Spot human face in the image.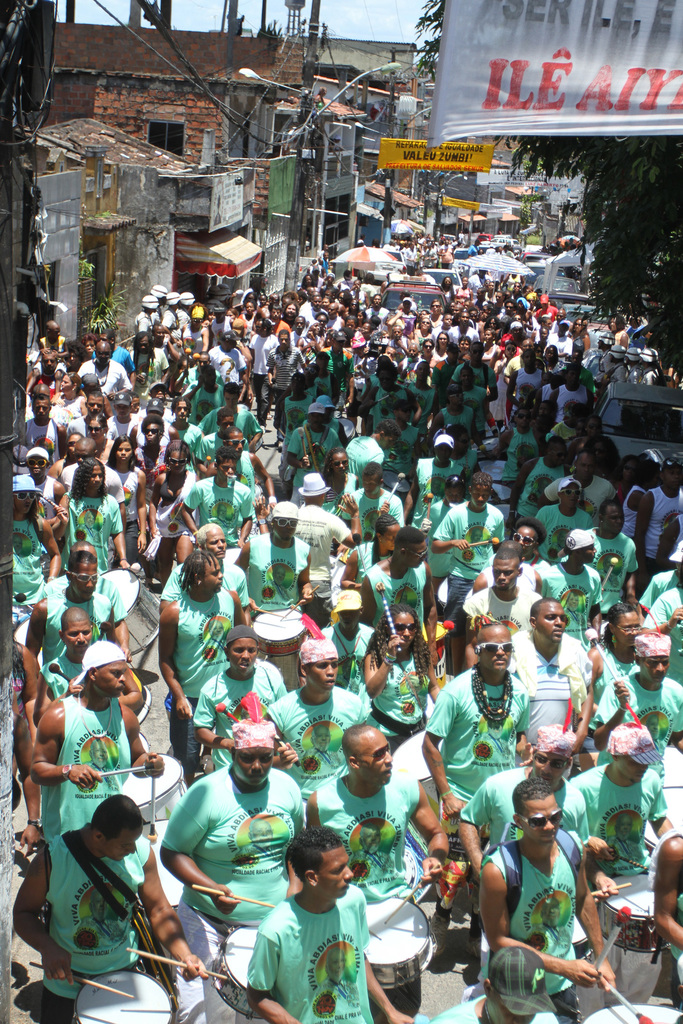
human face found at <box>513,327,523,341</box>.
